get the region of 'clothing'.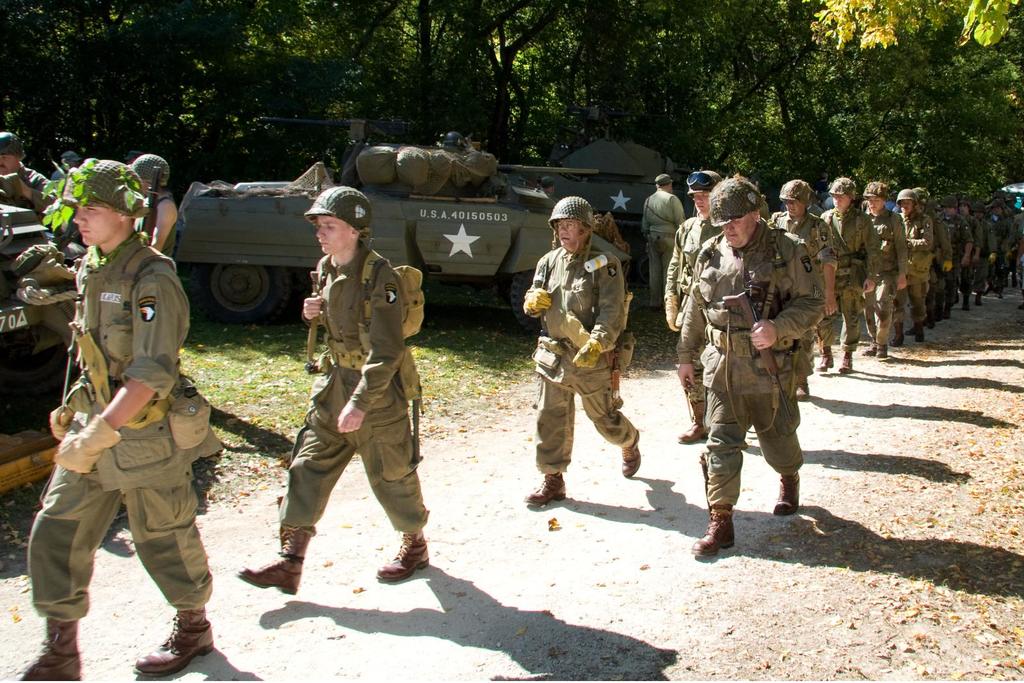
<bbox>520, 245, 641, 457</bbox>.
